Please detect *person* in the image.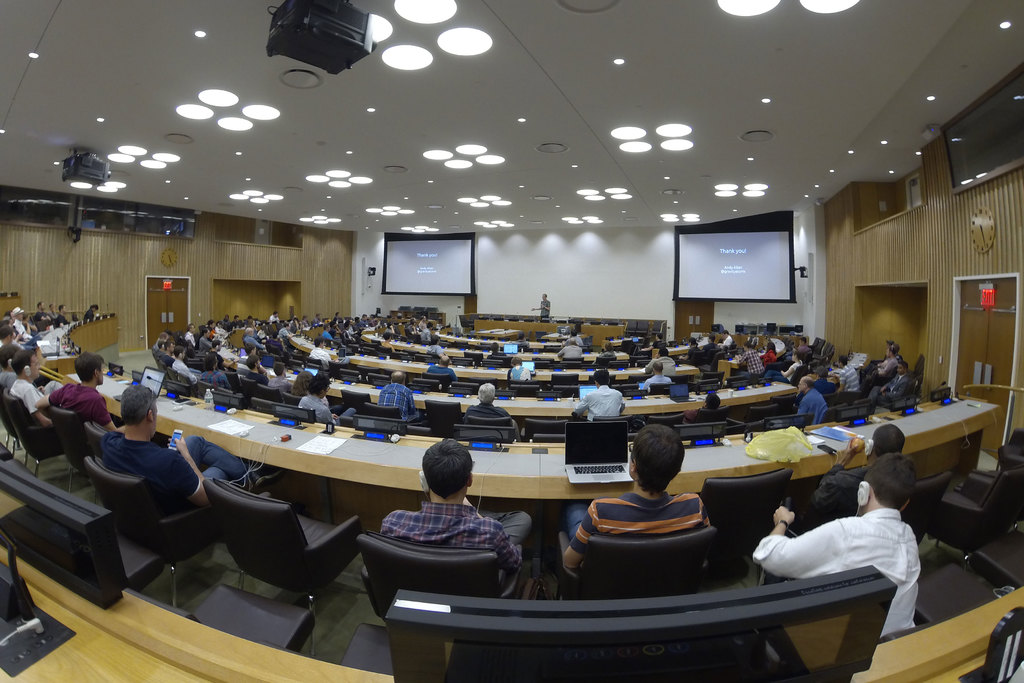
bbox=[306, 340, 346, 370].
